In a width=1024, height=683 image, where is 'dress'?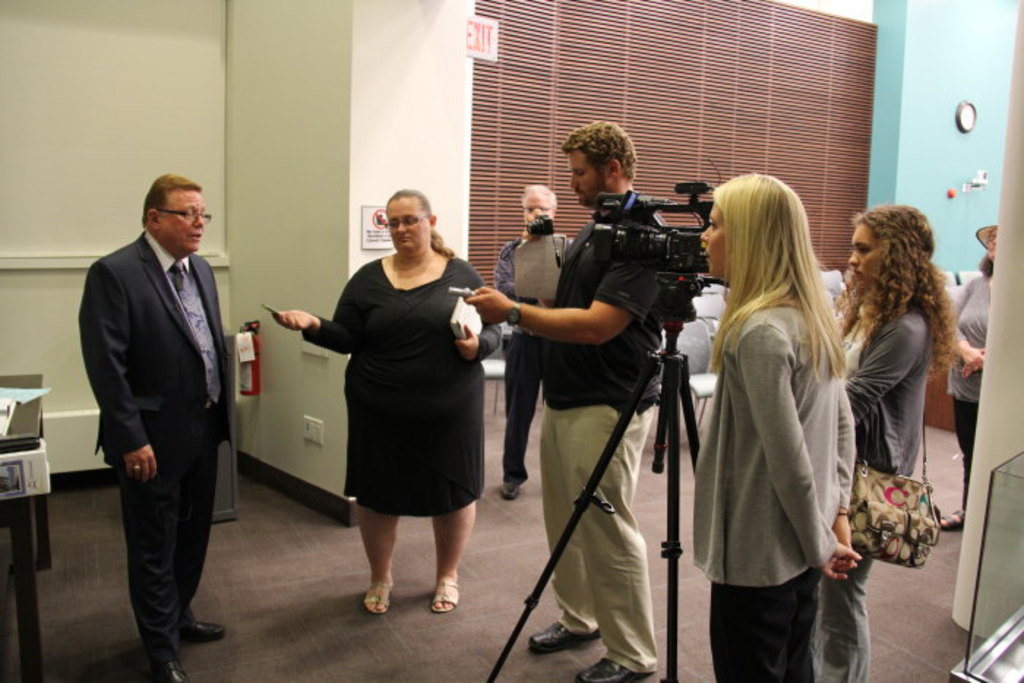
BBox(301, 252, 505, 515).
